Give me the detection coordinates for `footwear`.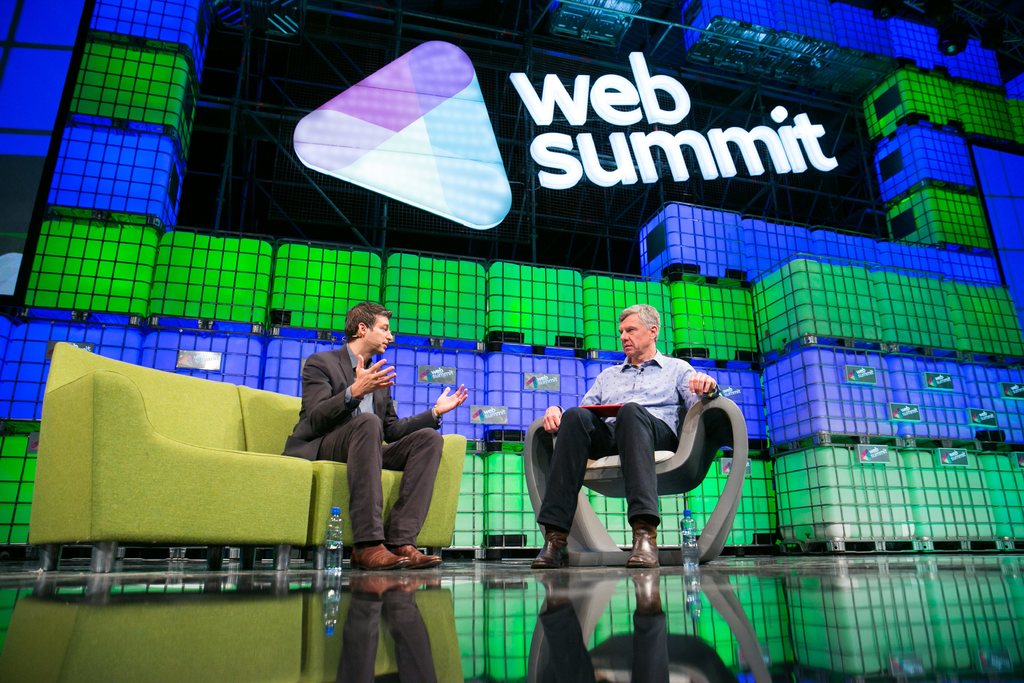
<box>532,529,566,568</box>.
